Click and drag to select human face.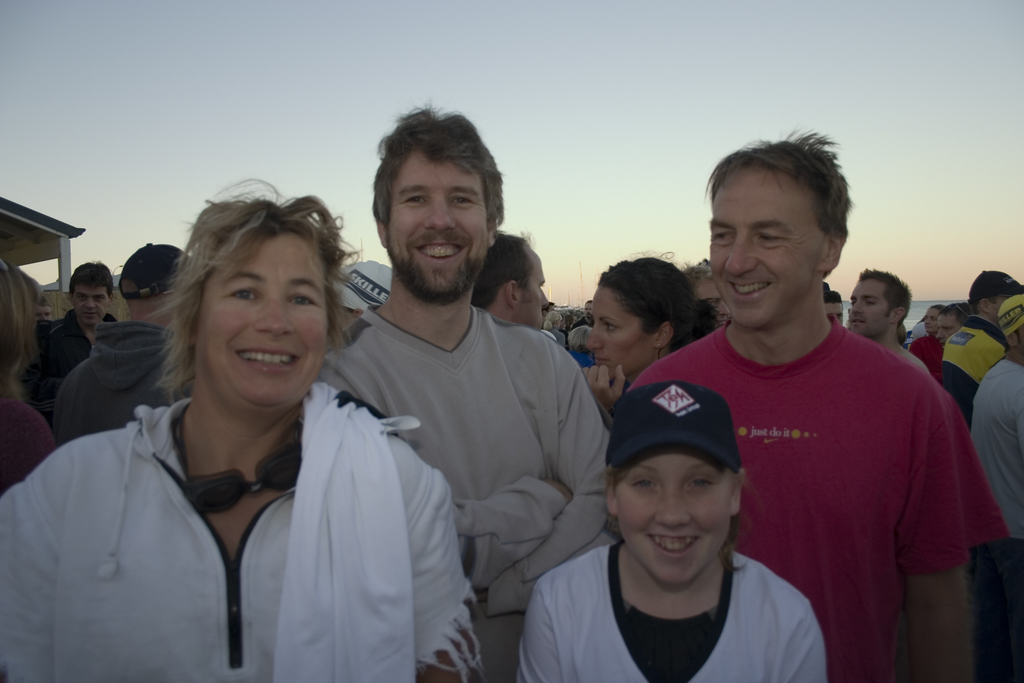
Selection: 936 315 961 346.
